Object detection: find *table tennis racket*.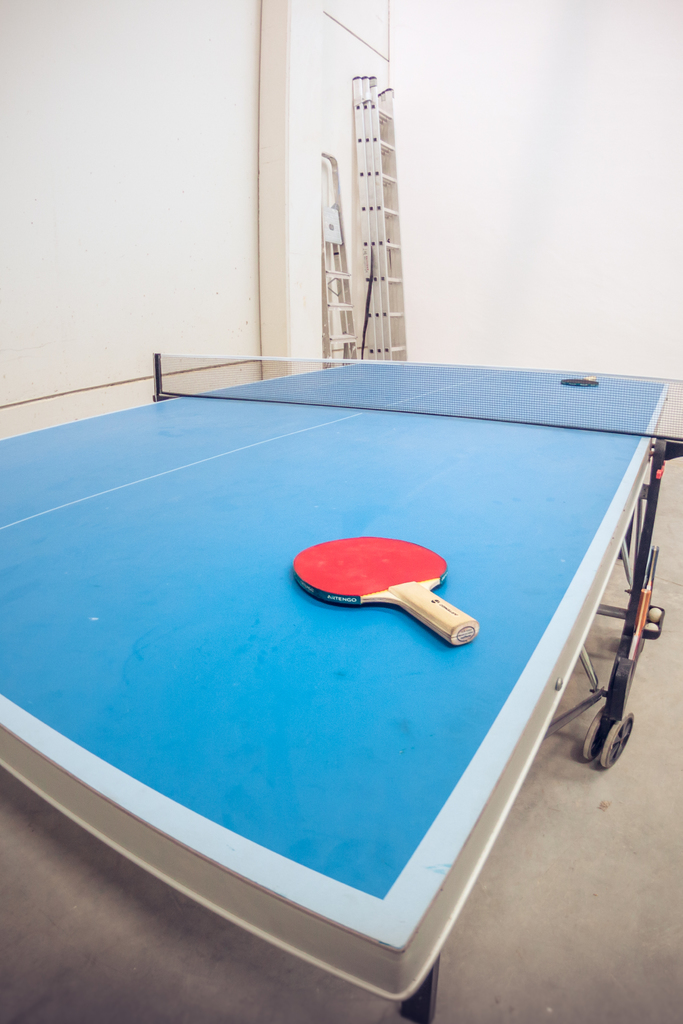
[561, 373, 602, 387].
